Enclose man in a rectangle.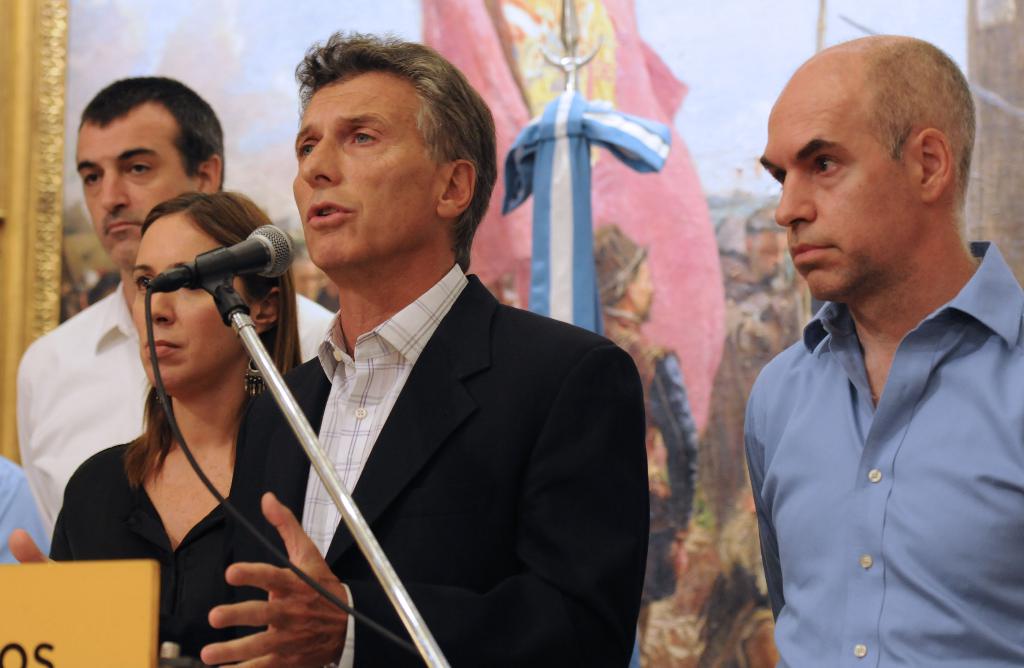
left=744, top=20, right=1023, bottom=667.
